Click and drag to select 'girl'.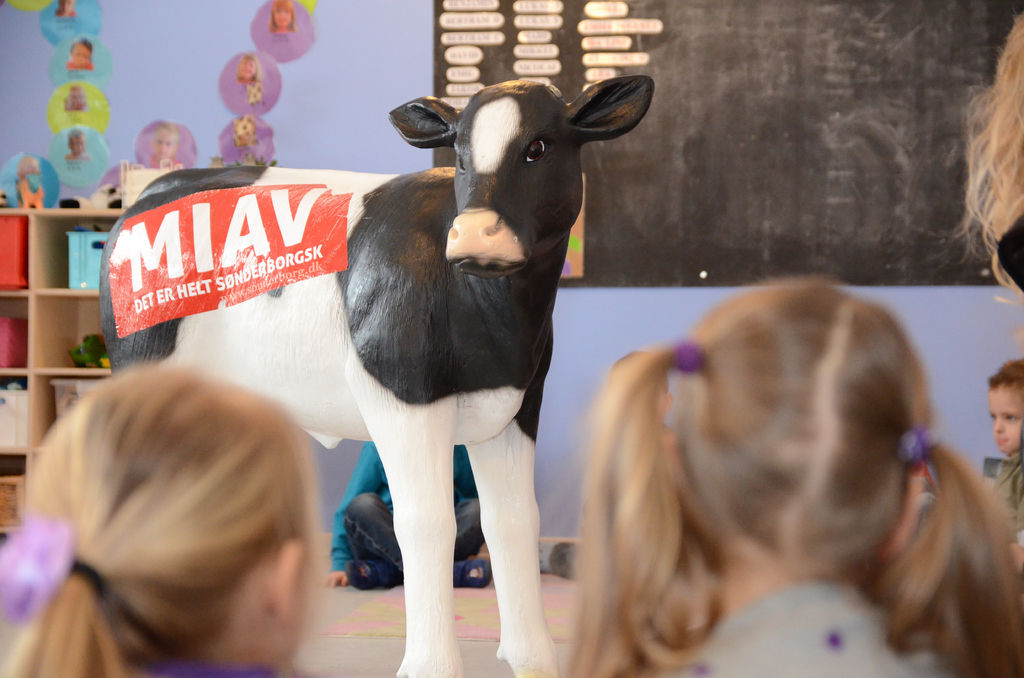
Selection: Rect(235, 54, 263, 87).
